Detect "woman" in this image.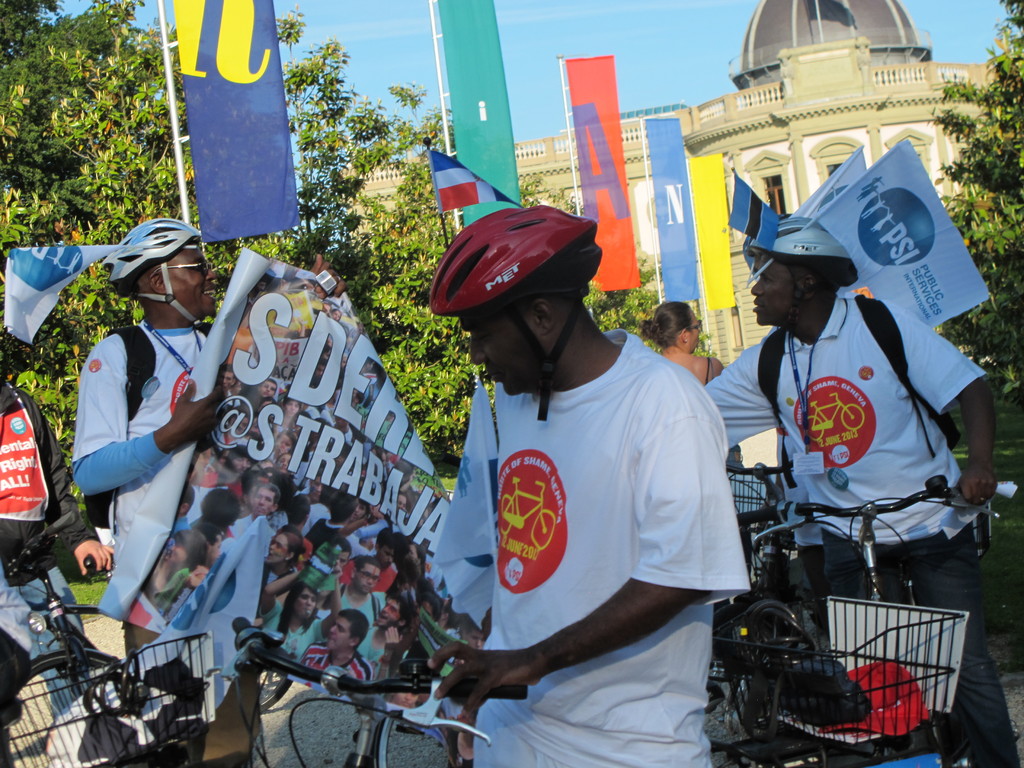
Detection: 161 525 209 600.
